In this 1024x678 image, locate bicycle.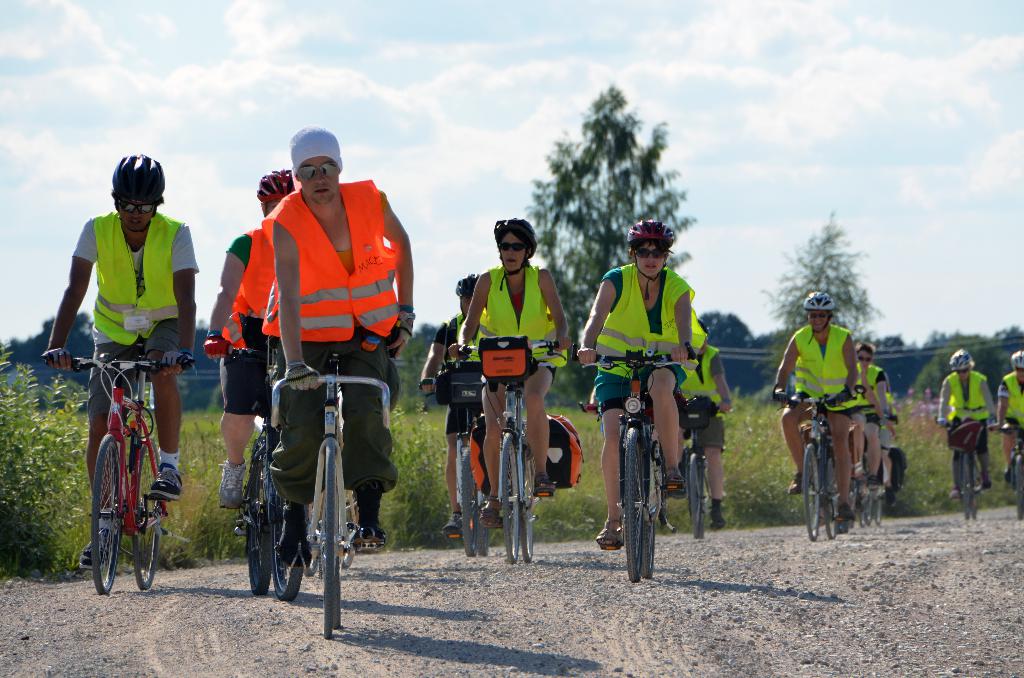
Bounding box: [left=947, top=410, right=1003, bottom=515].
